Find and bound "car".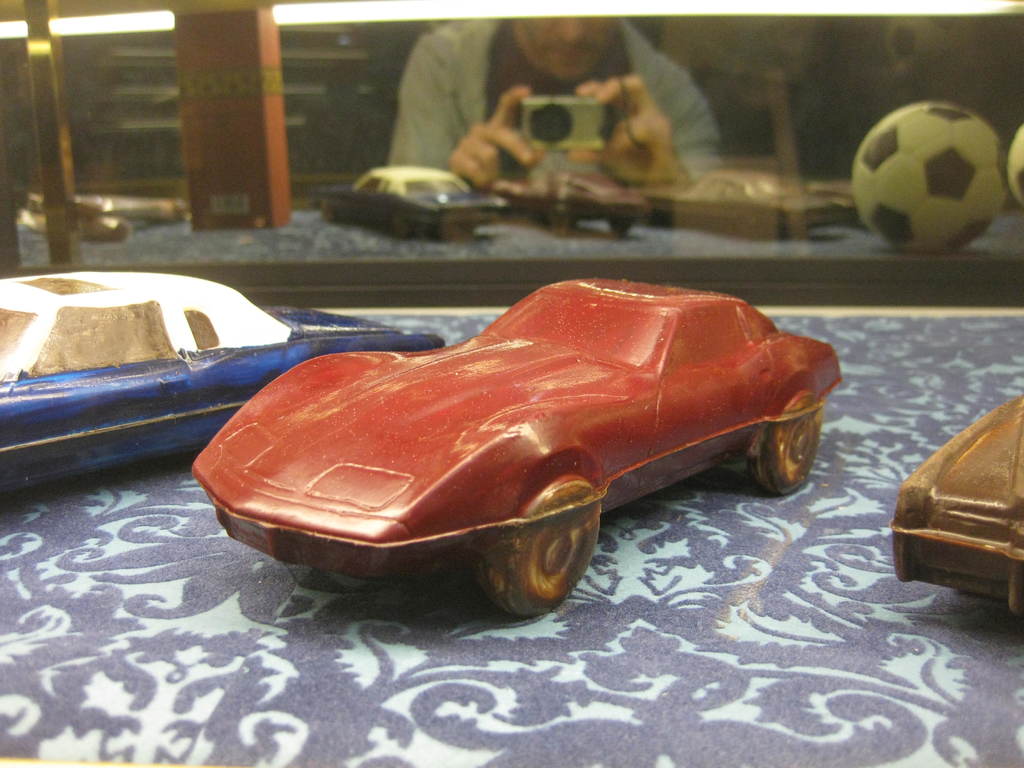
Bound: [left=502, top=150, right=659, bottom=233].
